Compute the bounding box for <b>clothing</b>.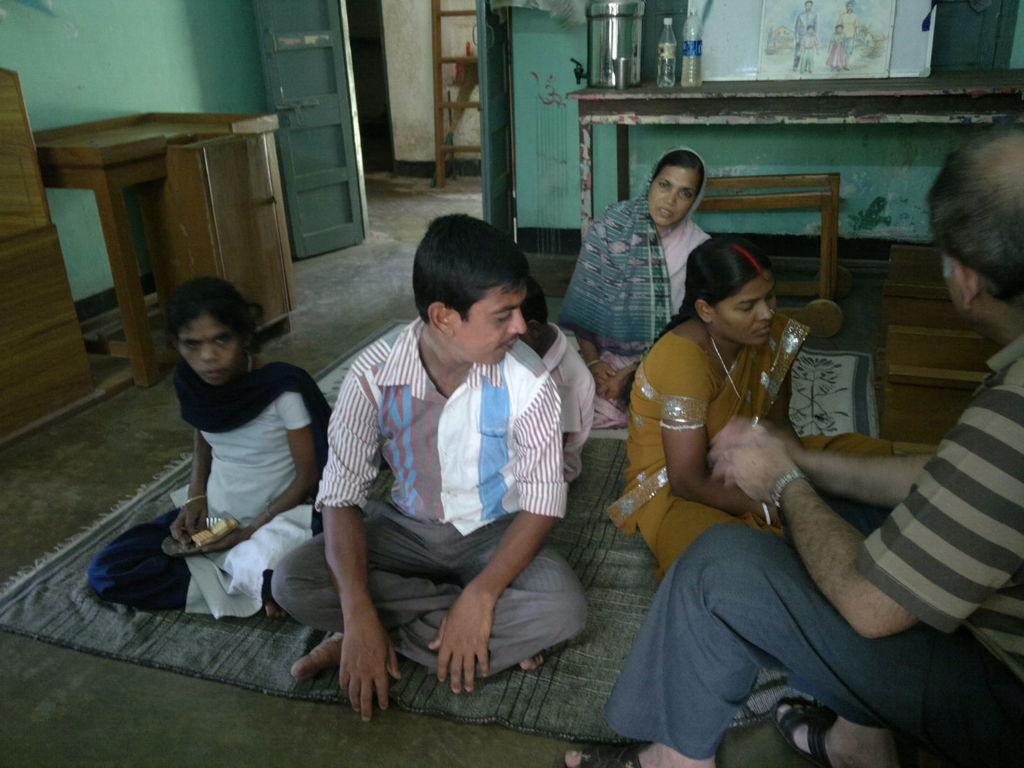
(555,143,707,420).
